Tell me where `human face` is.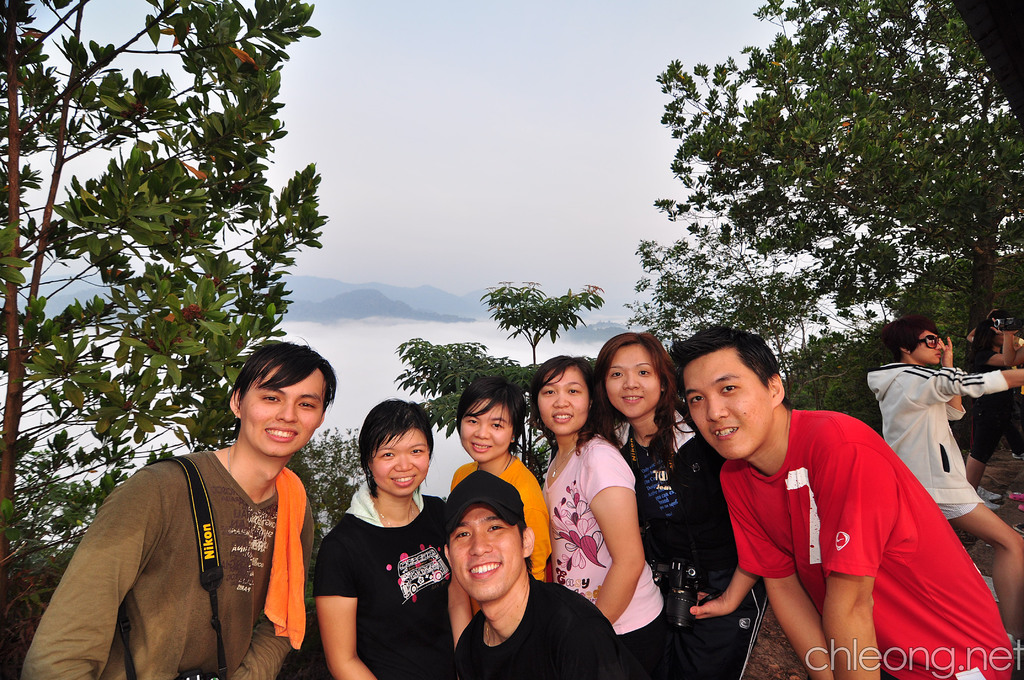
`human face` is at BBox(536, 367, 587, 435).
